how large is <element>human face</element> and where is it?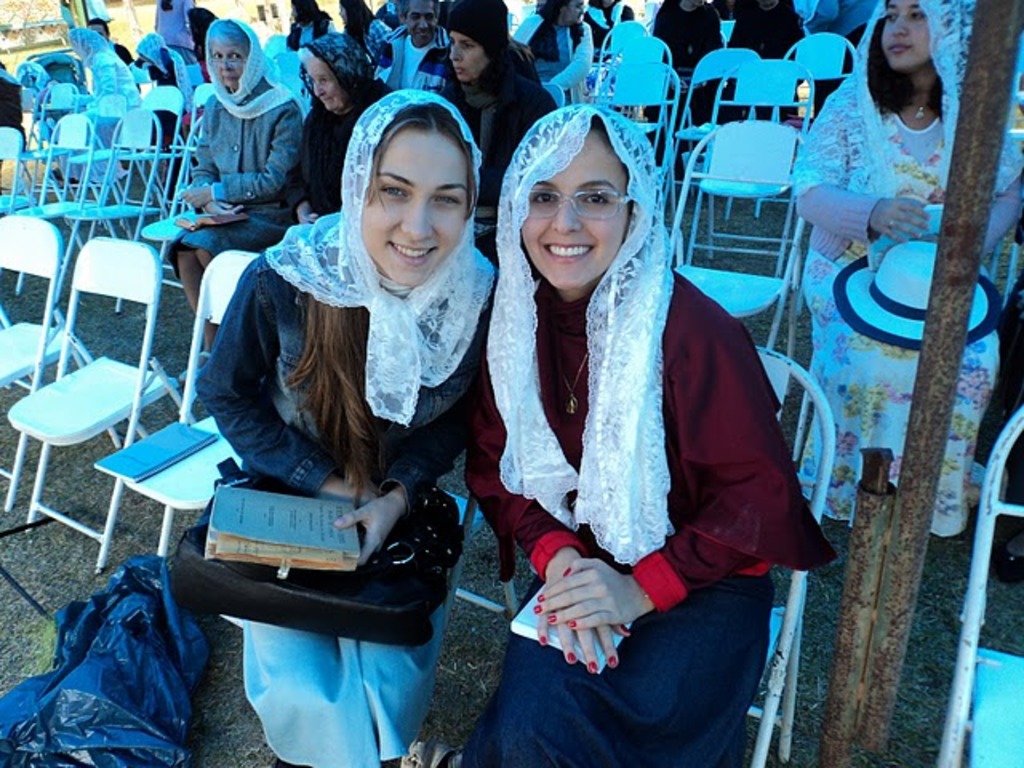
Bounding box: l=362, t=134, r=470, b=286.
